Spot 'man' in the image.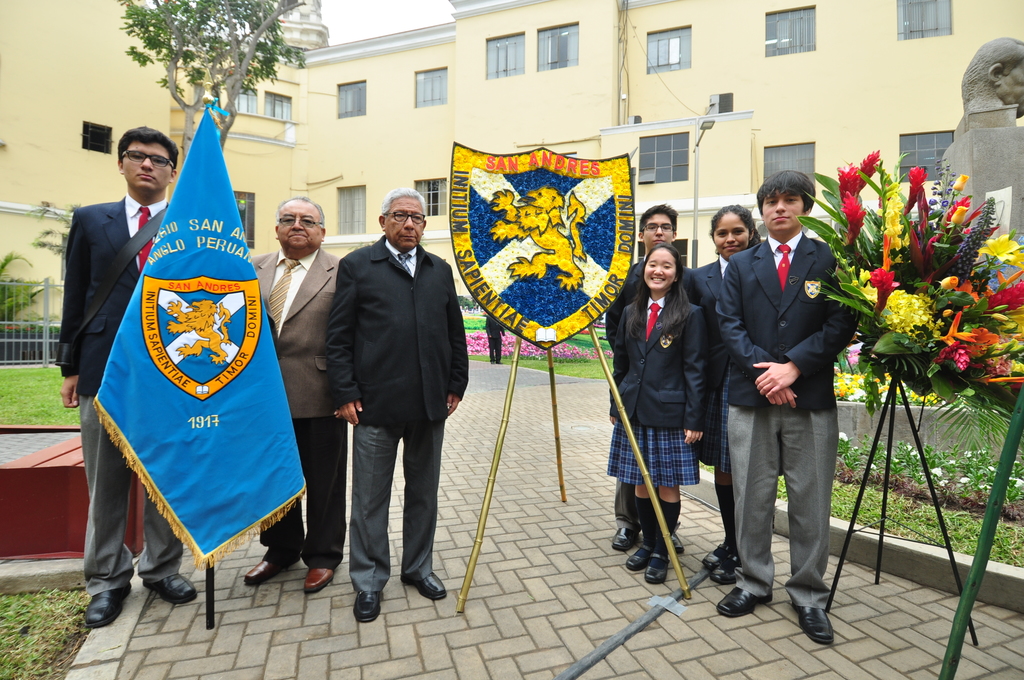
'man' found at <bbox>239, 195, 346, 592</bbox>.
